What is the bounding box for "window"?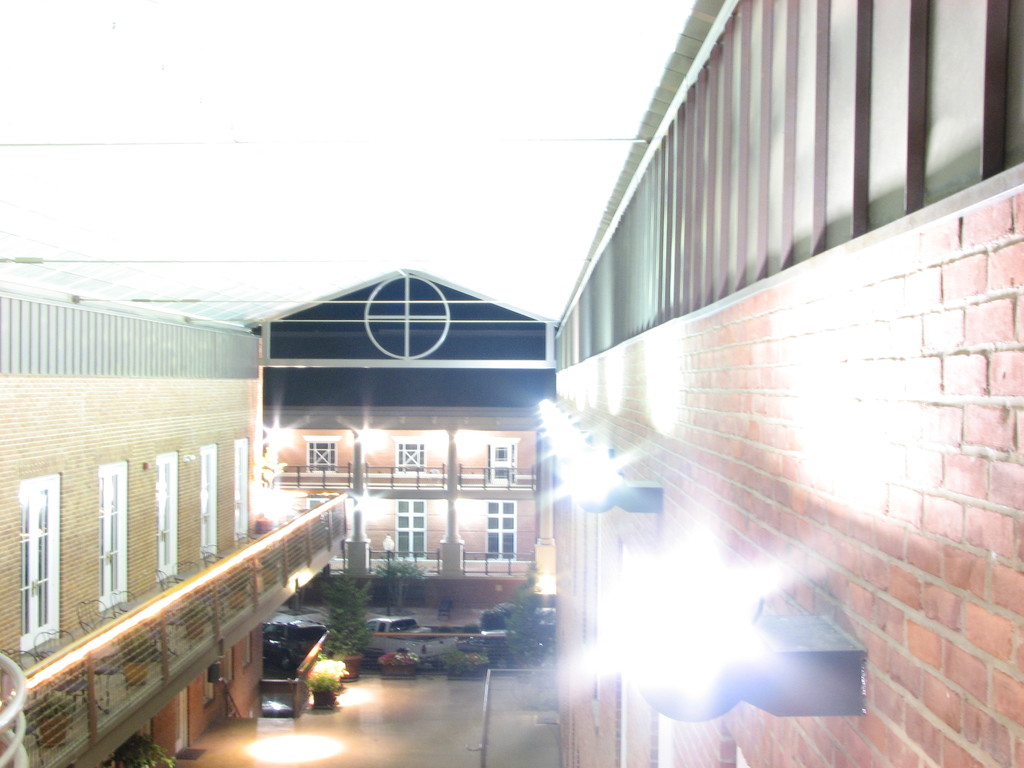
detection(396, 436, 427, 475).
